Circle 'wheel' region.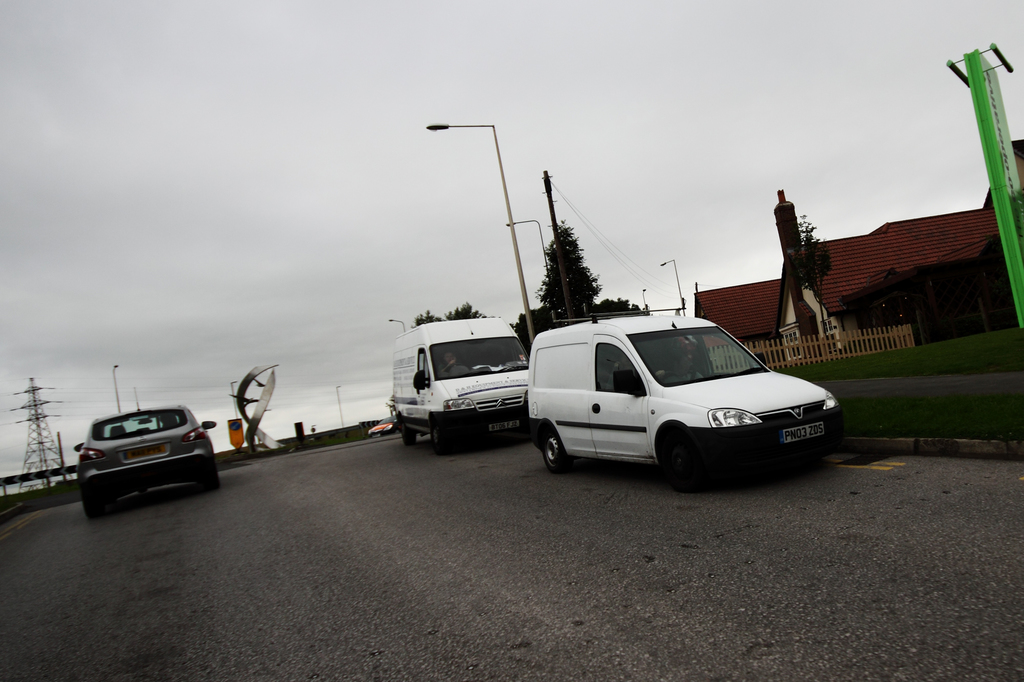
Region: BBox(193, 464, 225, 493).
